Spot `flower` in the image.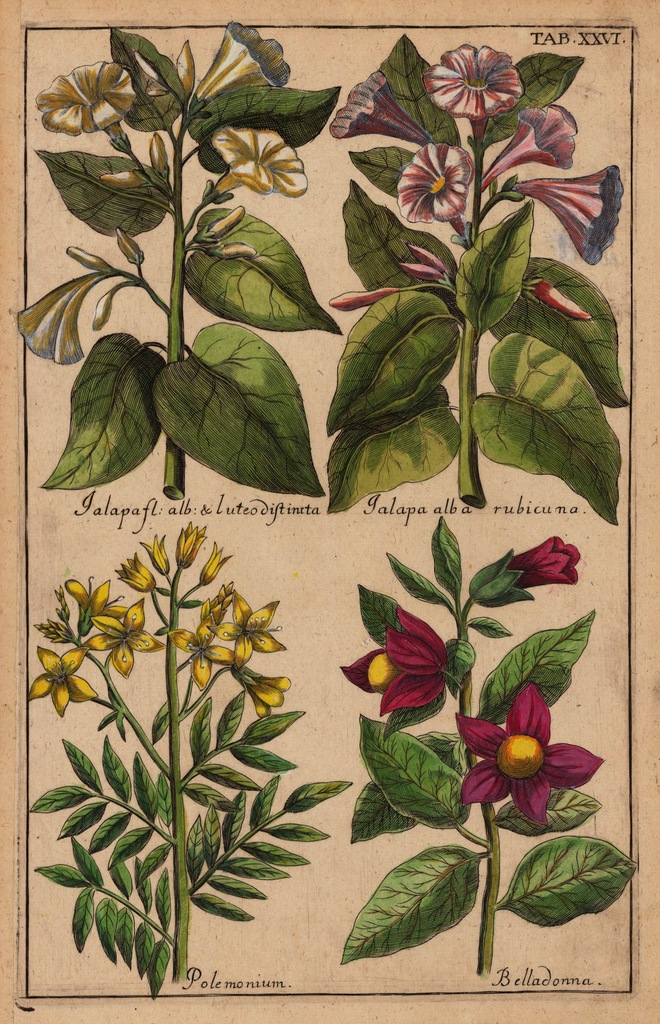
`flower` found at {"left": 88, "top": 595, "right": 165, "bottom": 676}.
